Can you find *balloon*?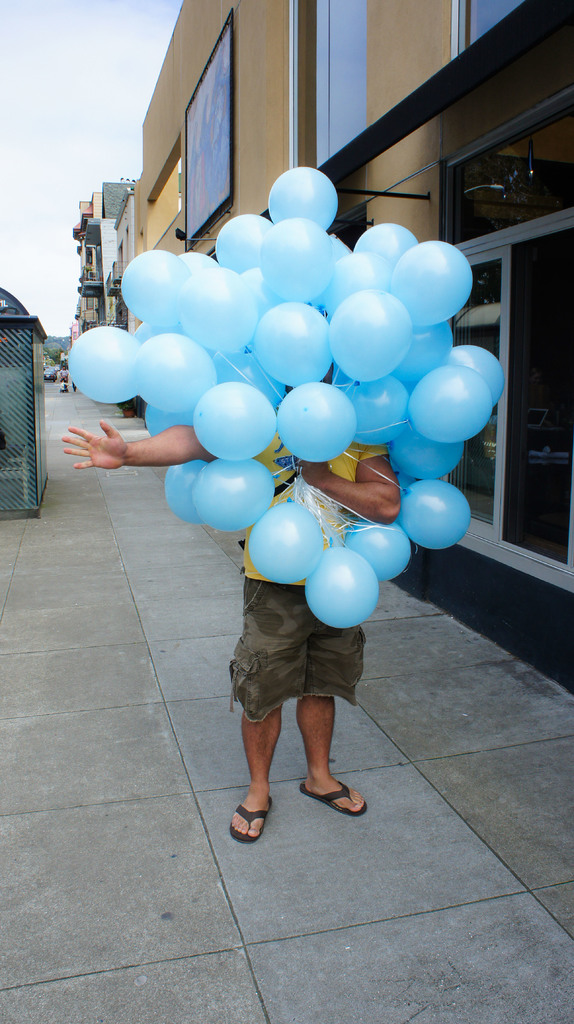
Yes, bounding box: (397, 474, 439, 500).
